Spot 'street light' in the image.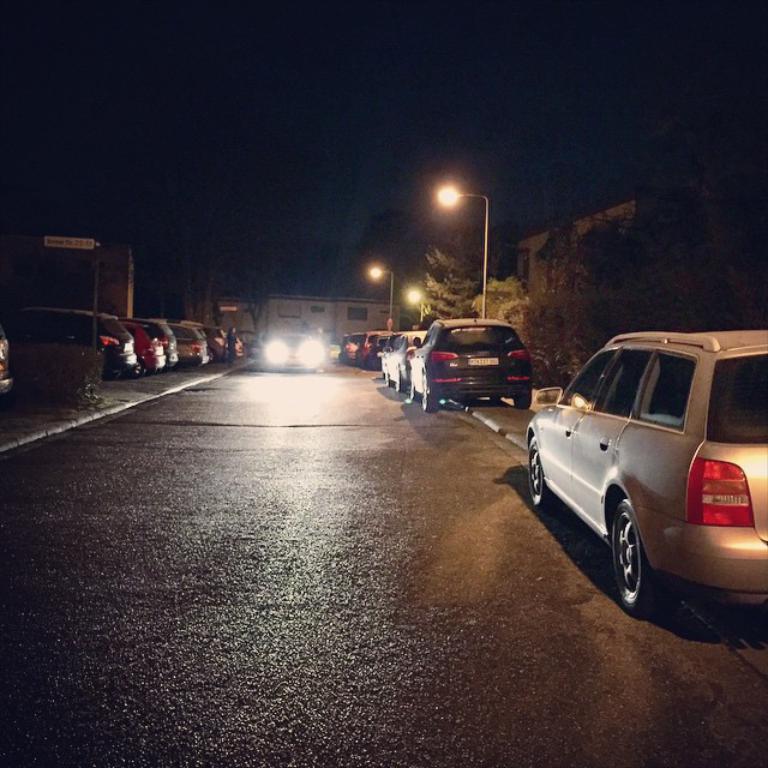
'street light' found at BBox(366, 263, 395, 334).
